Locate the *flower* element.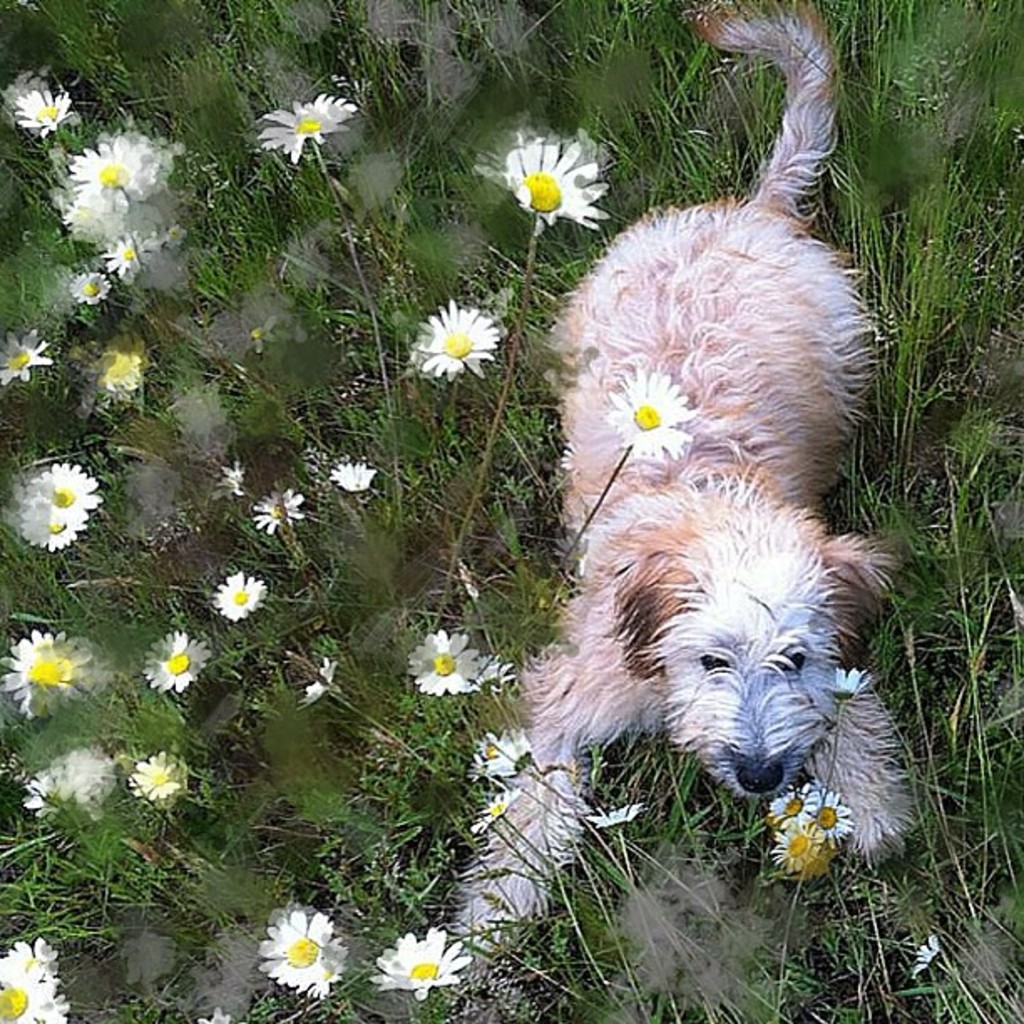
Element bbox: <bbox>209, 571, 271, 621</bbox>.
